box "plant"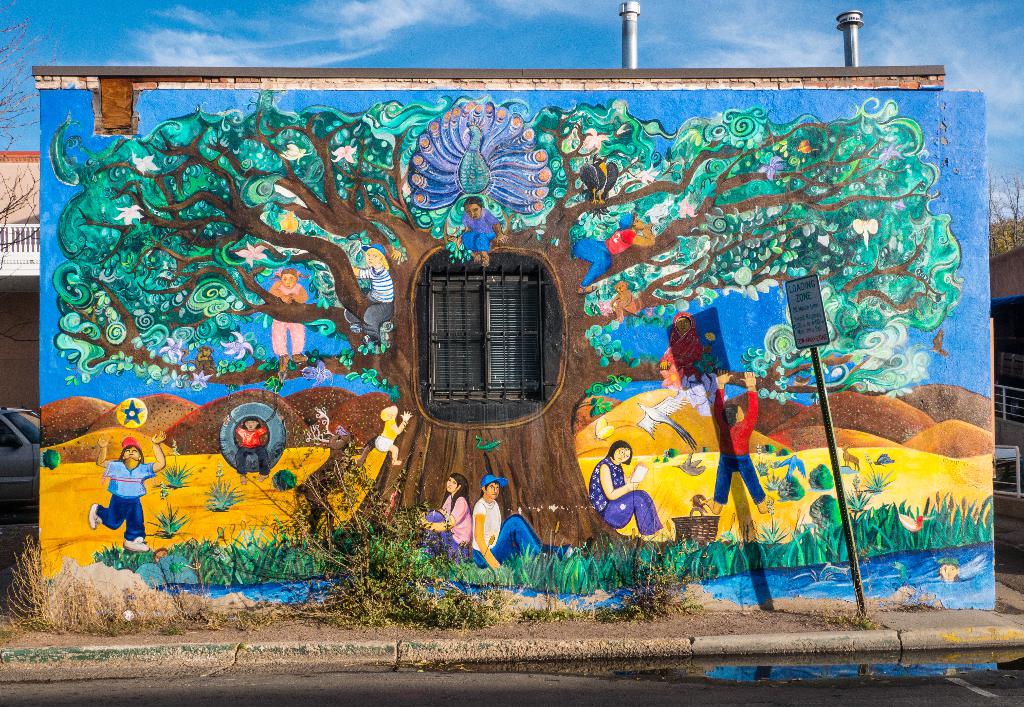
pyautogui.locateOnScreen(199, 474, 248, 516)
